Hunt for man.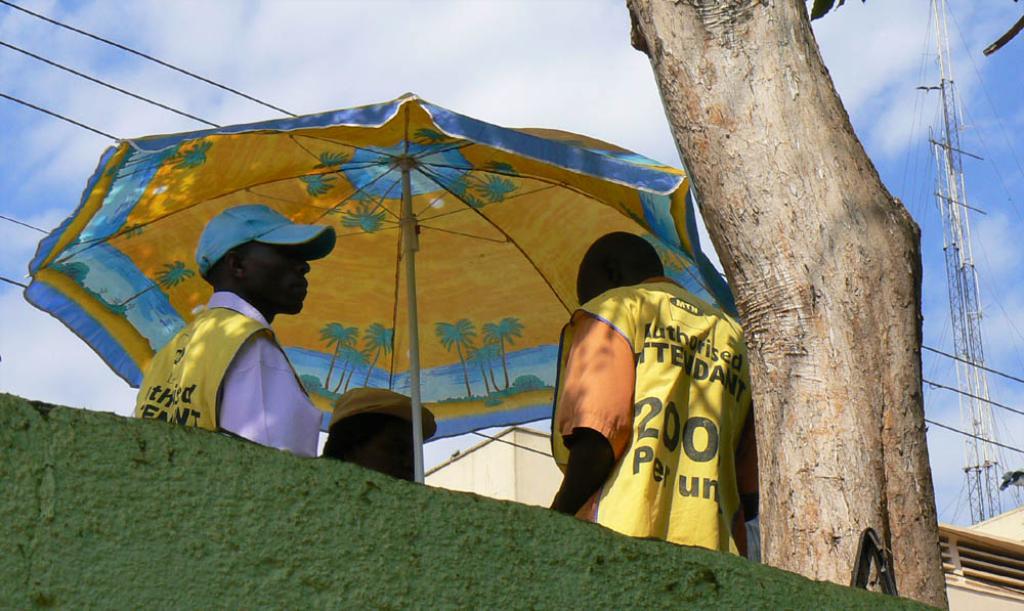
Hunted down at <bbox>538, 228, 763, 561</bbox>.
